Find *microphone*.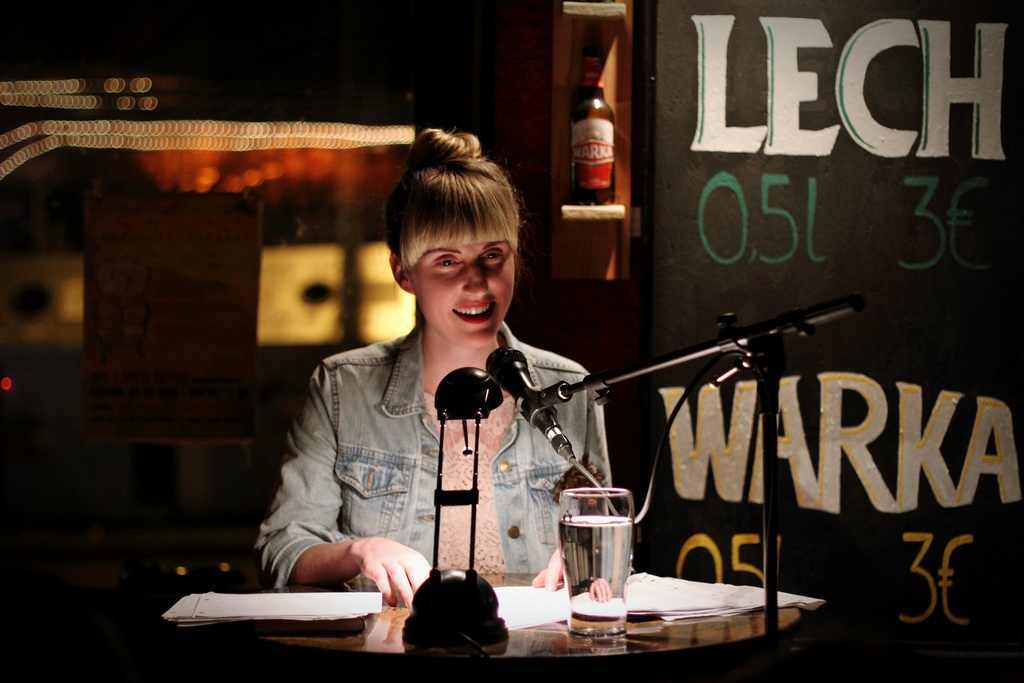
x1=472 y1=336 x2=579 y2=469.
